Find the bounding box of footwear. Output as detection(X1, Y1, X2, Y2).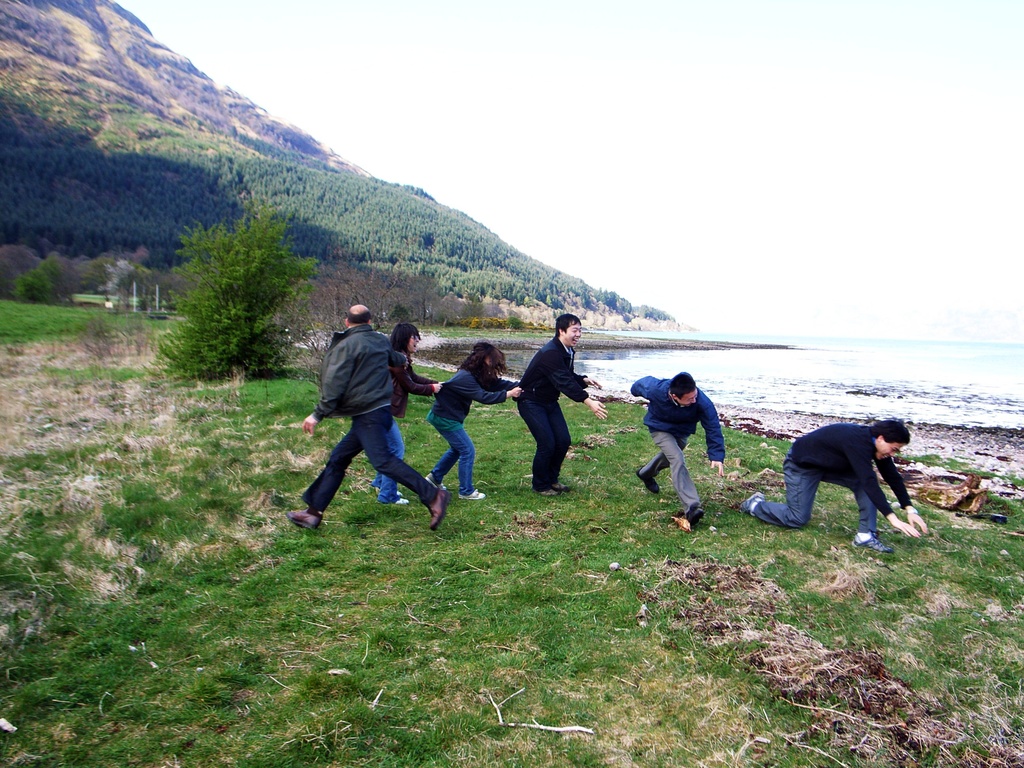
detection(283, 508, 321, 534).
